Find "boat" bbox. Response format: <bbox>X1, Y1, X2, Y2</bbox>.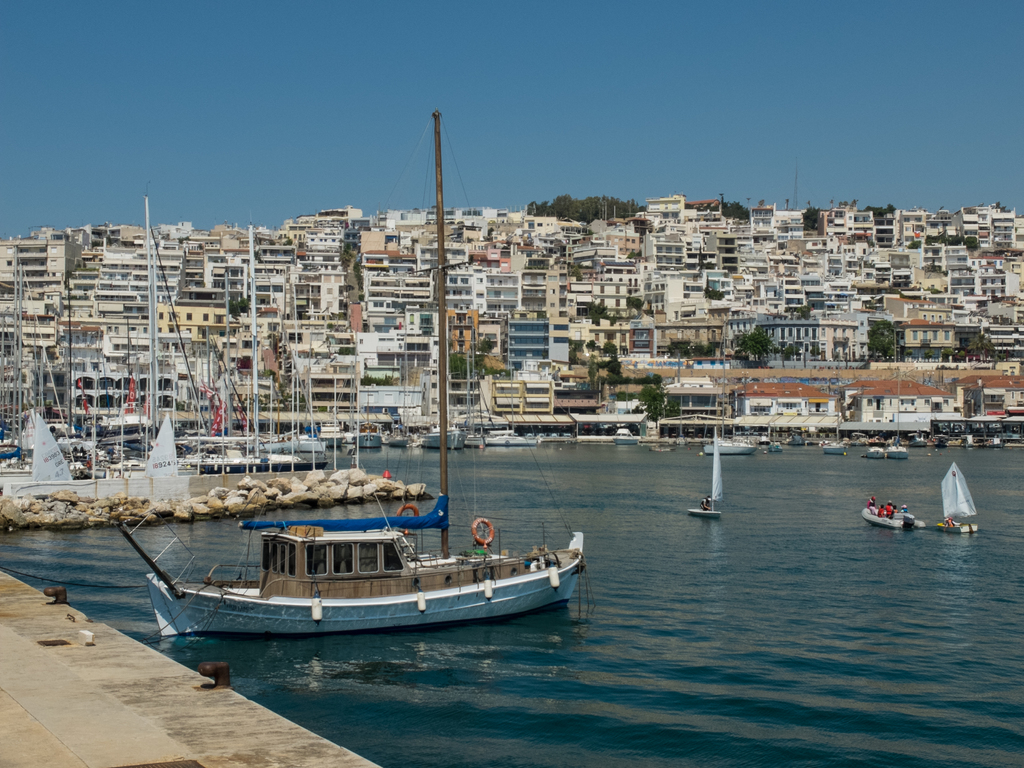
<bbox>824, 444, 852, 456</bbox>.
